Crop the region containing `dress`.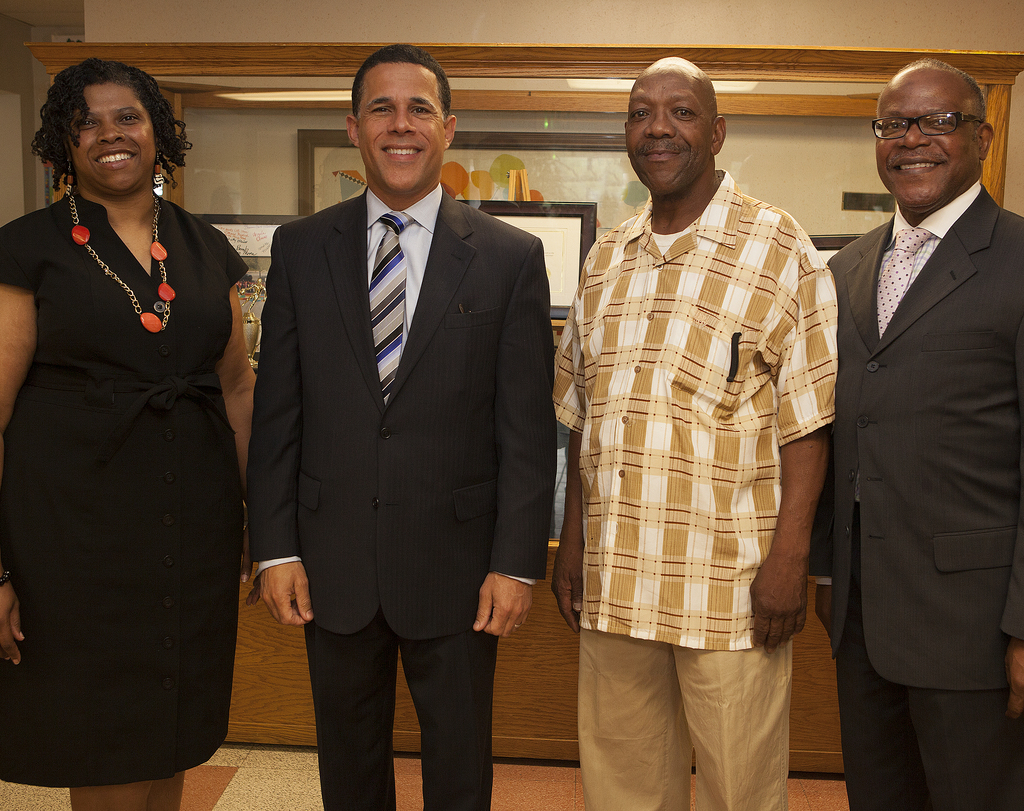
Crop region: Rect(1, 192, 252, 789).
